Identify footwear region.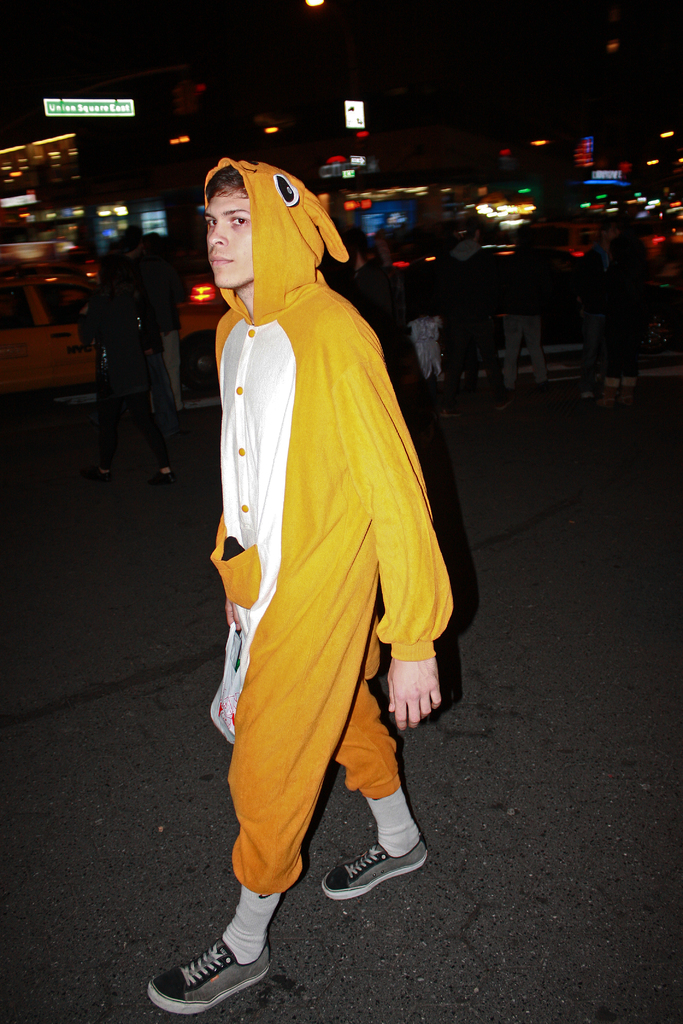
Region: {"left": 317, "top": 829, "right": 432, "bottom": 895}.
